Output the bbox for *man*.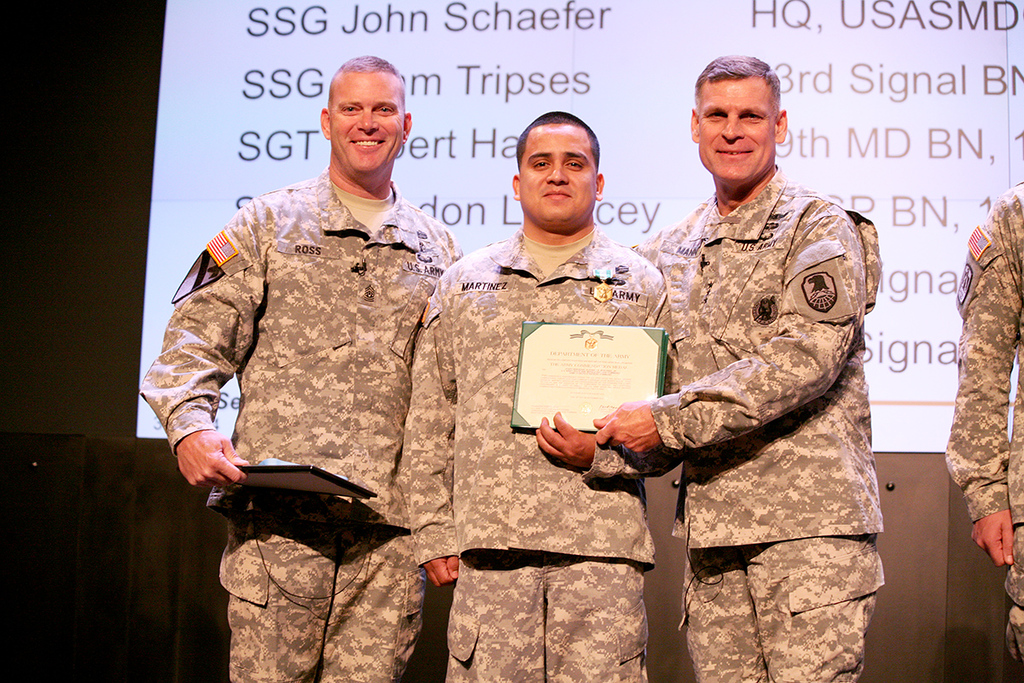
l=138, t=55, r=467, b=682.
